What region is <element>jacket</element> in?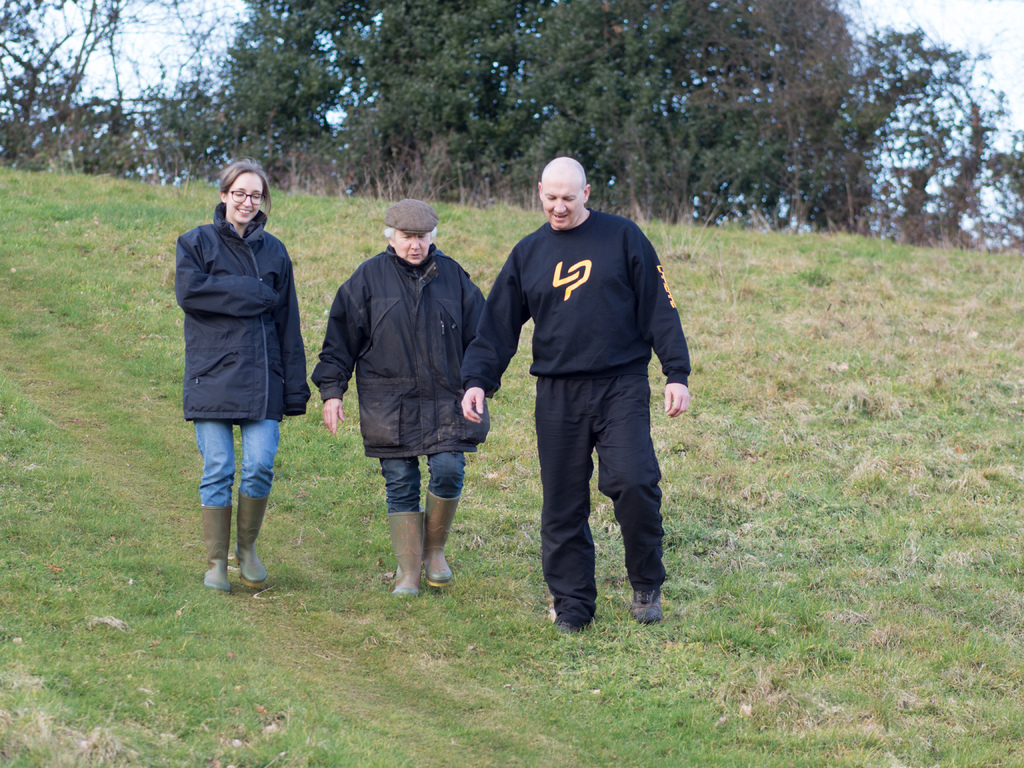
168, 177, 303, 440.
